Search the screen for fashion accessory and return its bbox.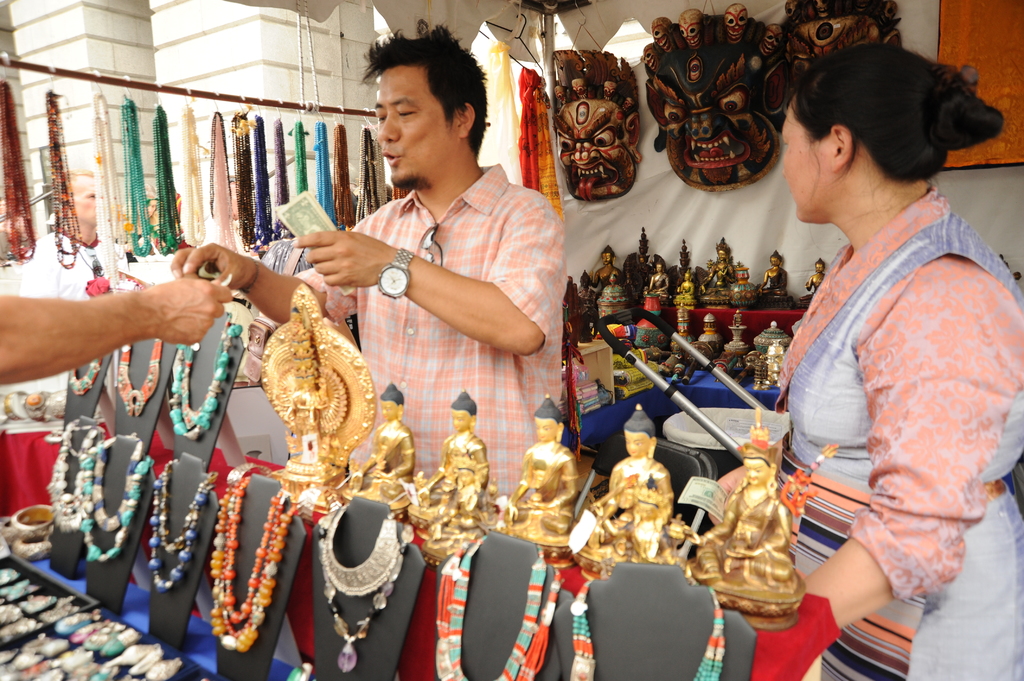
Found: detection(371, 246, 415, 300).
